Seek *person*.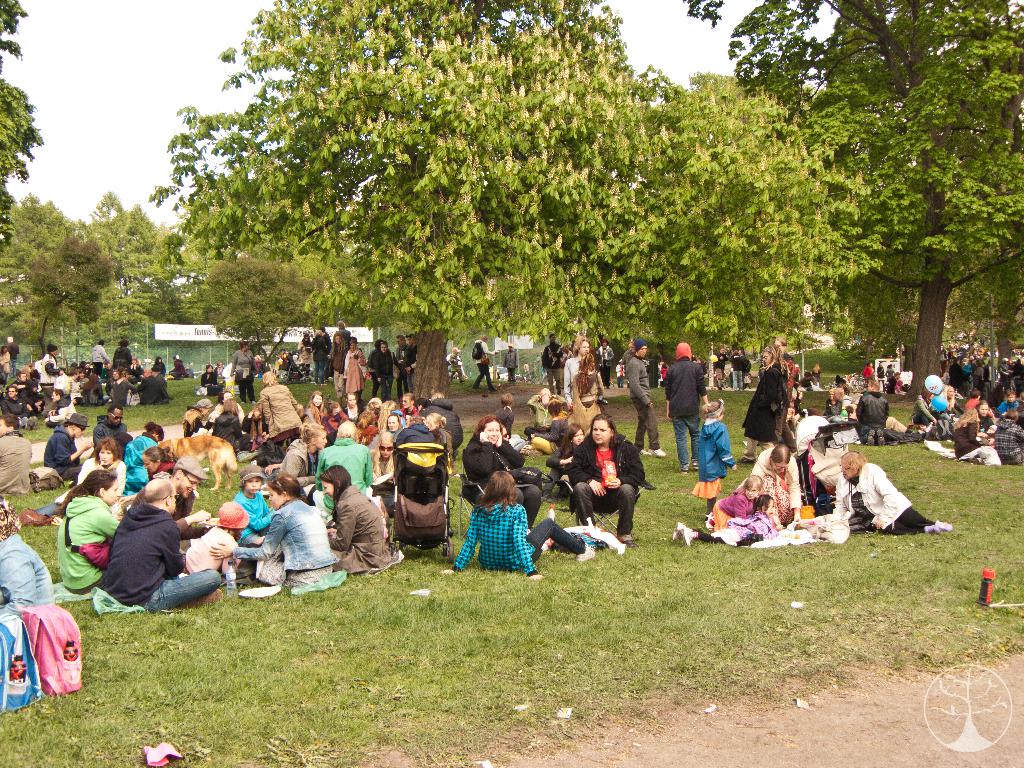
select_region(575, 410, 640, 562).
